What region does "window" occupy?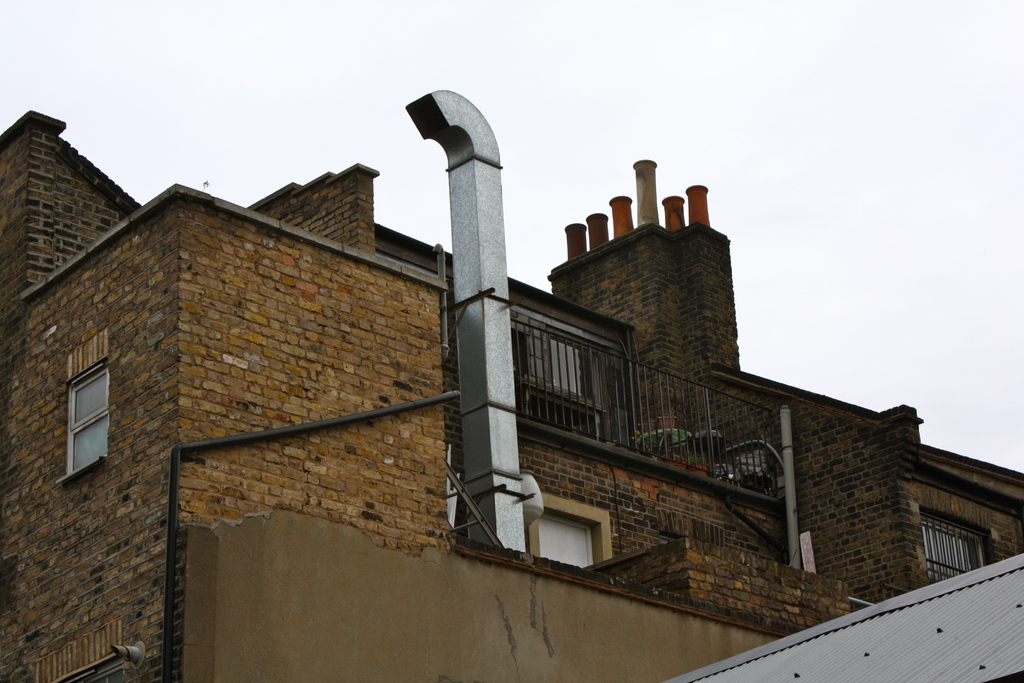
(x1=509, y1=316, x2=611, y2=438).
